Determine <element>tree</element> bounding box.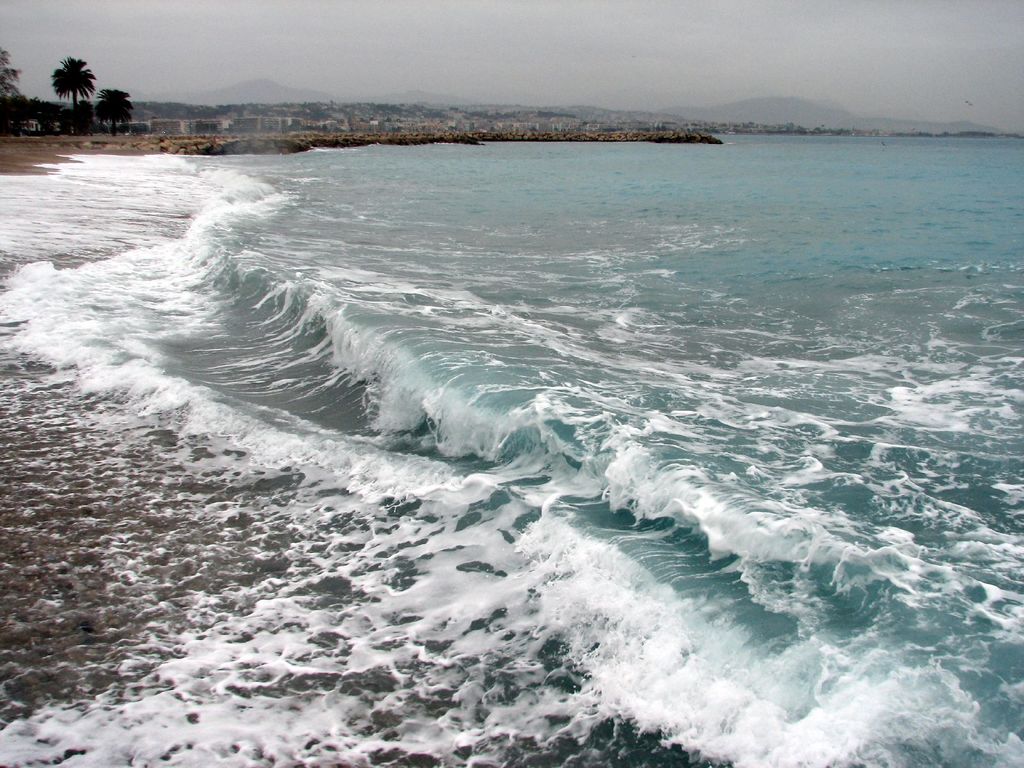
Determined: <region>450, 106, 456, 111</region>.
